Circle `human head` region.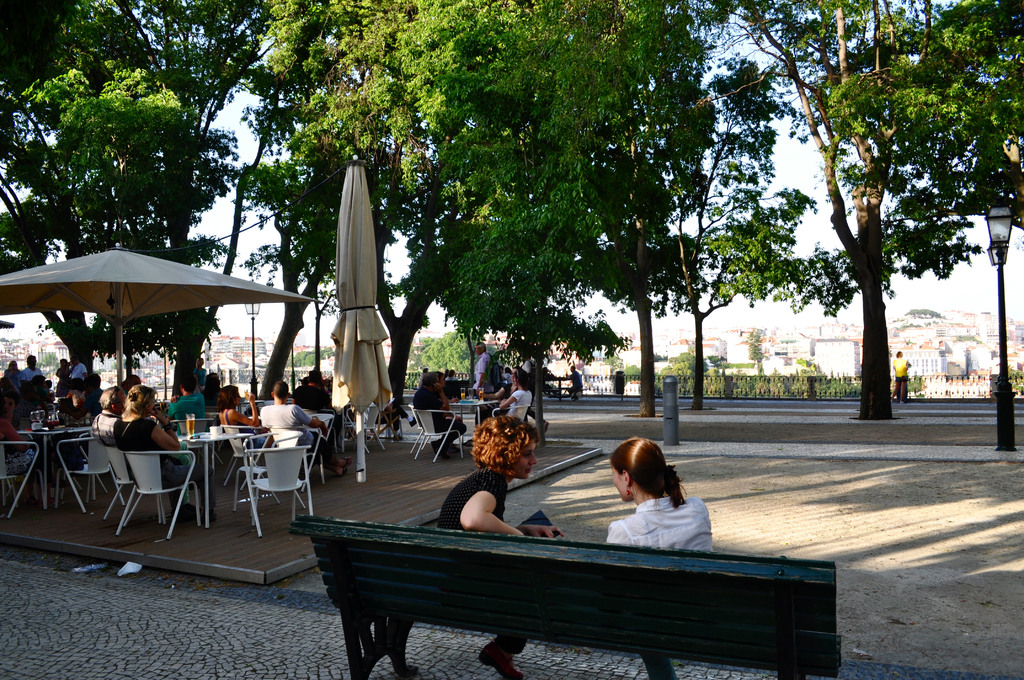
Region: (273,384,289,404).
